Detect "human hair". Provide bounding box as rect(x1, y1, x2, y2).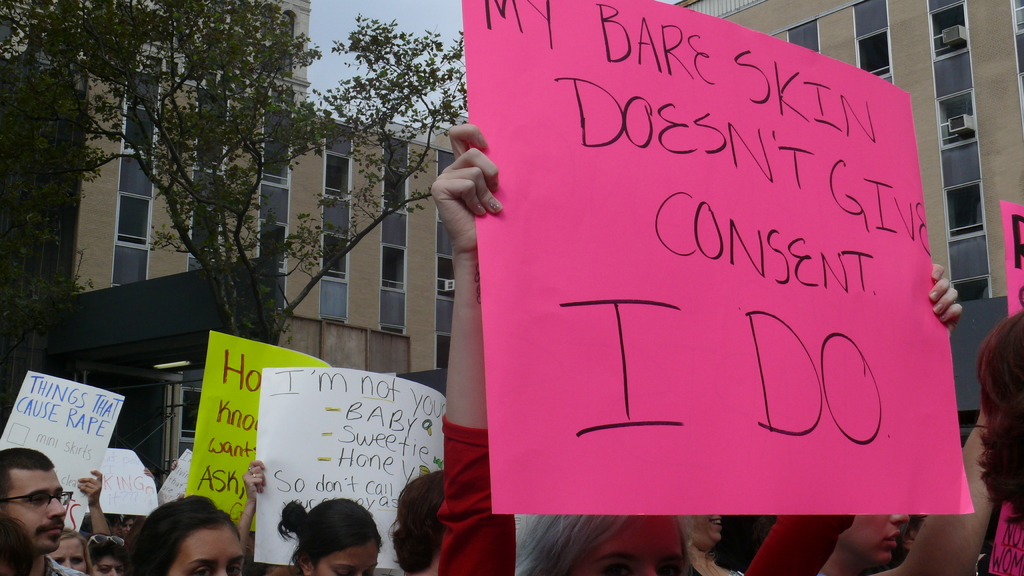
rect(88, 537, 124, 575).
